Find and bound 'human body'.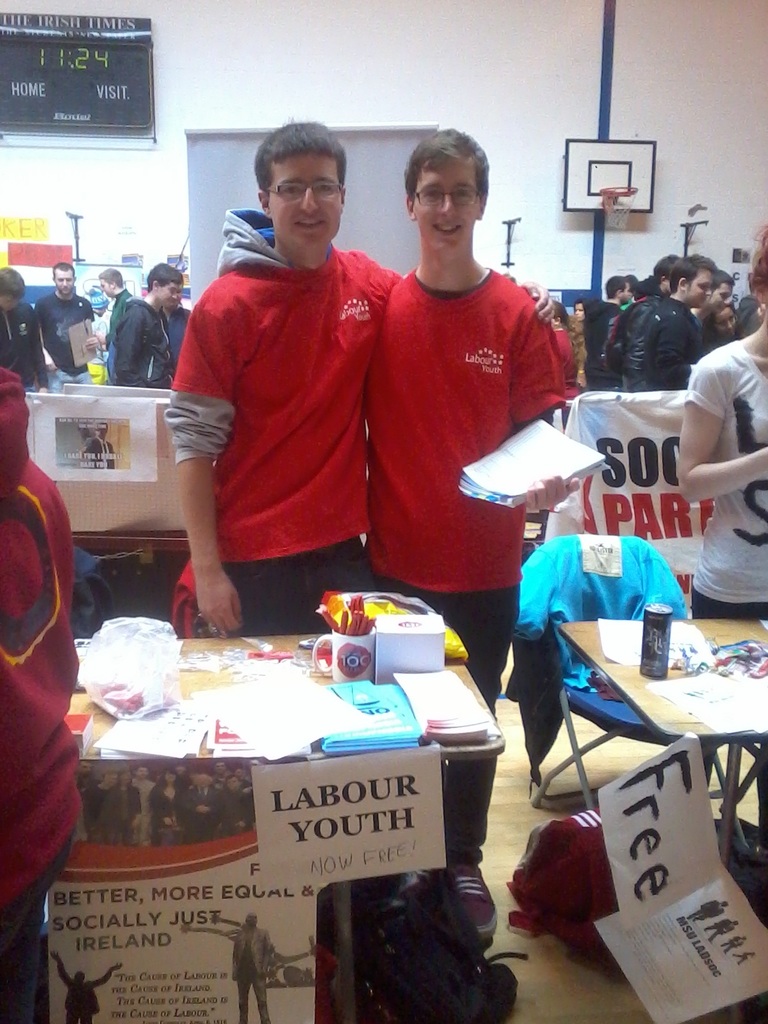
Bound: l=33, t=261, r=100, b=389.
